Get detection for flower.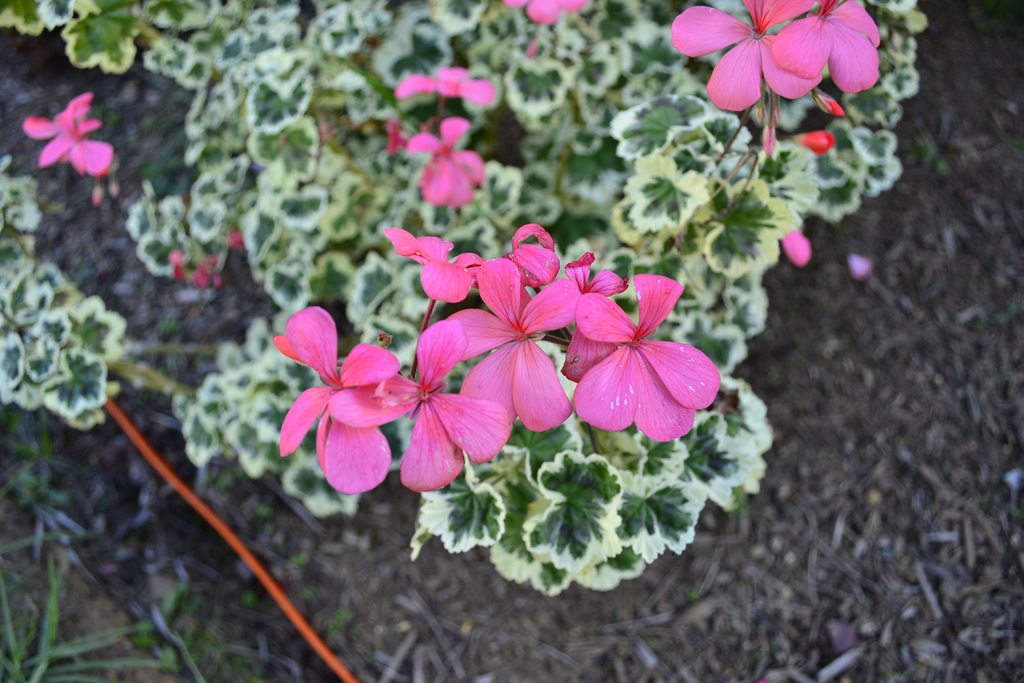
Detection: 770,0,881,96.
